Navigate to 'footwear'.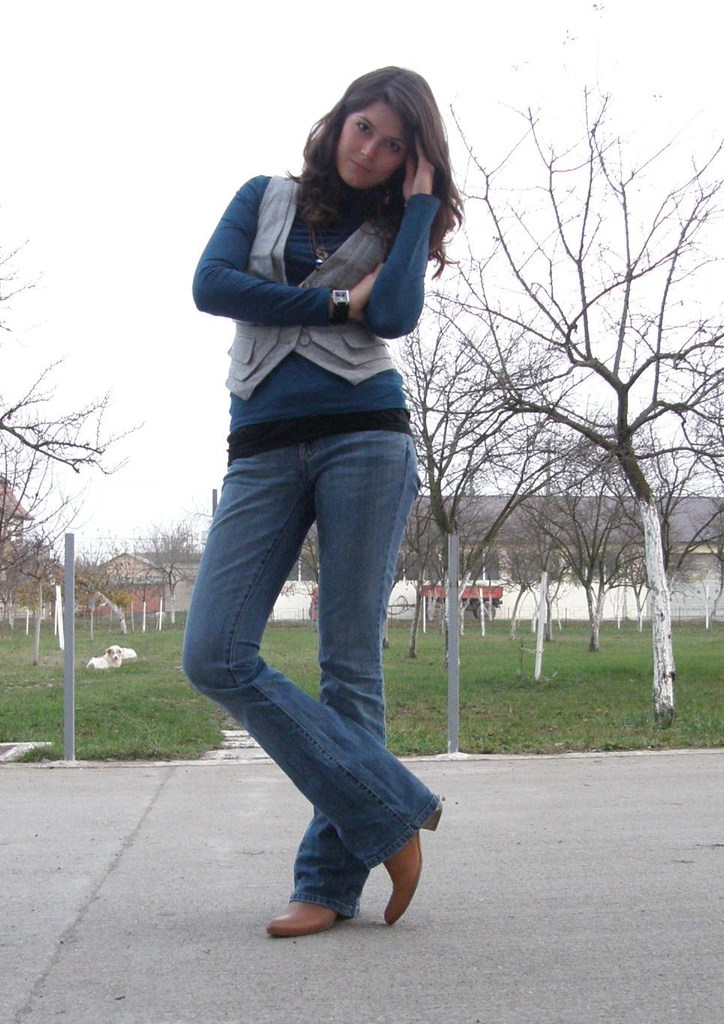
Navigation target: BBox(381, 800, 440, 923).
